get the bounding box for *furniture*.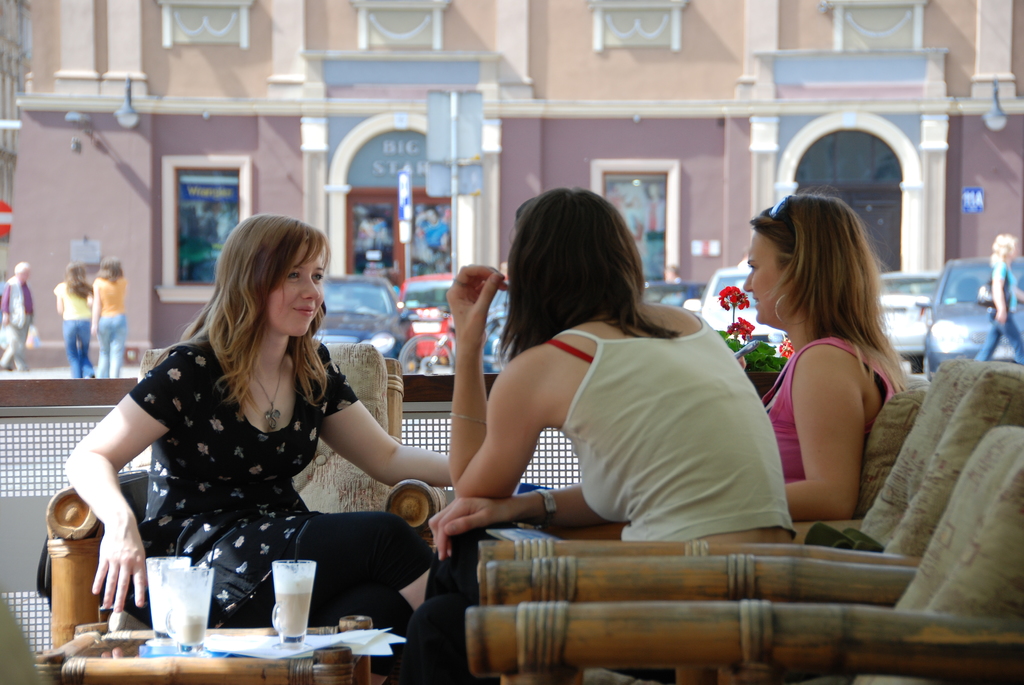
x1=478, y1=361, x2=1023, y2=606.
